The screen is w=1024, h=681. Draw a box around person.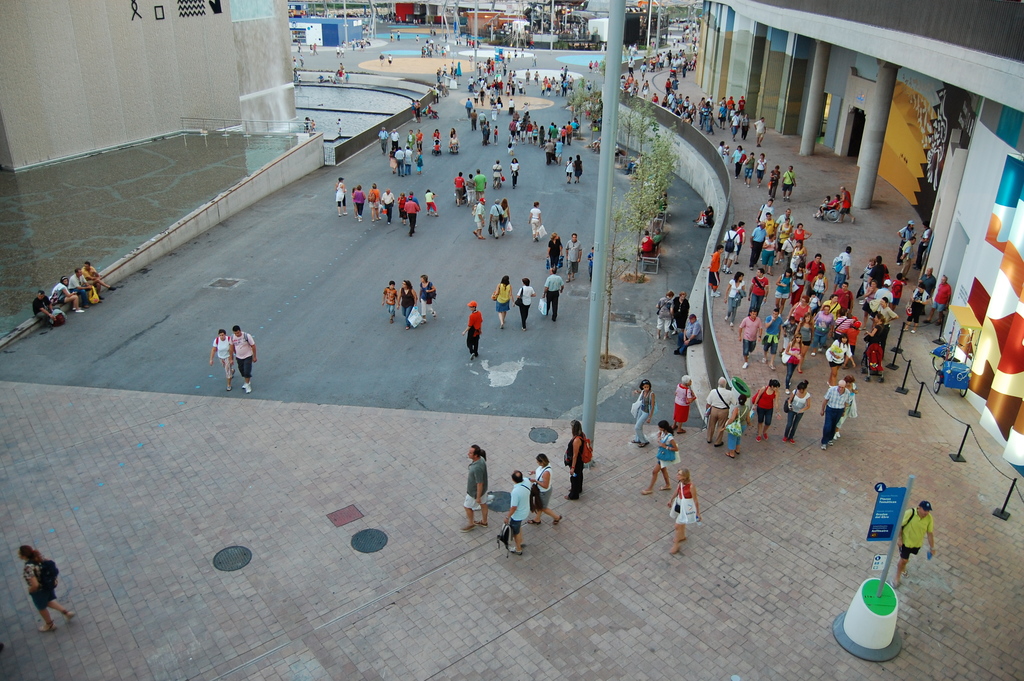
x1=478, y1=110, x2=487, y2=128.
